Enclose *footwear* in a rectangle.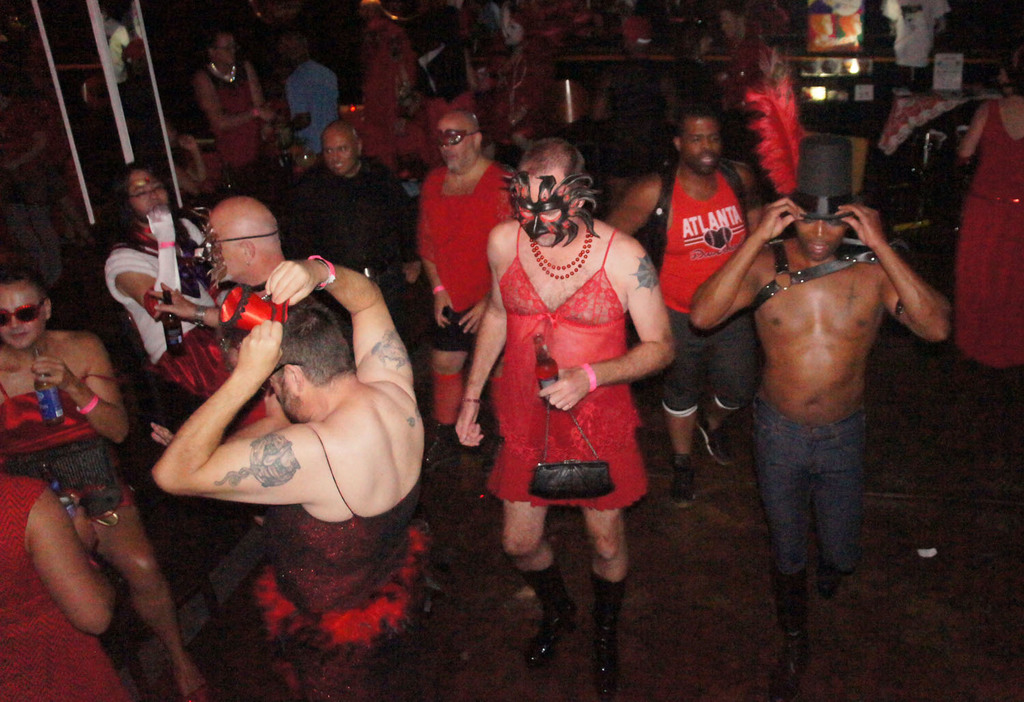
bbox=(593, 568, 629, 701).
